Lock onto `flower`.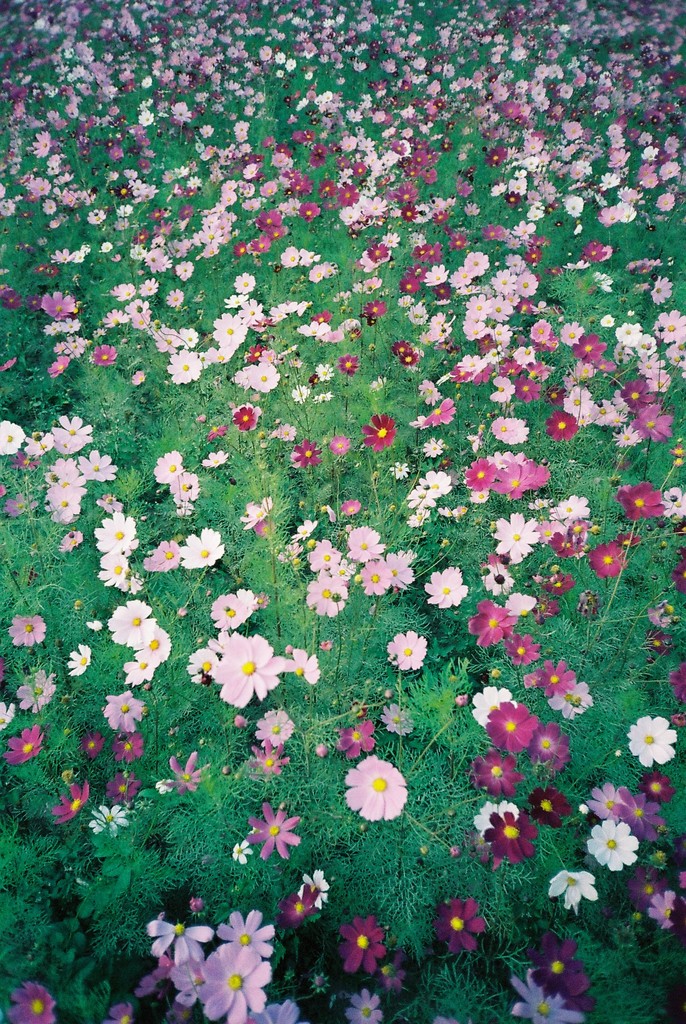
Locked: {"left": 99, "top": 998, "right": 135, "bottom": 1023}.
